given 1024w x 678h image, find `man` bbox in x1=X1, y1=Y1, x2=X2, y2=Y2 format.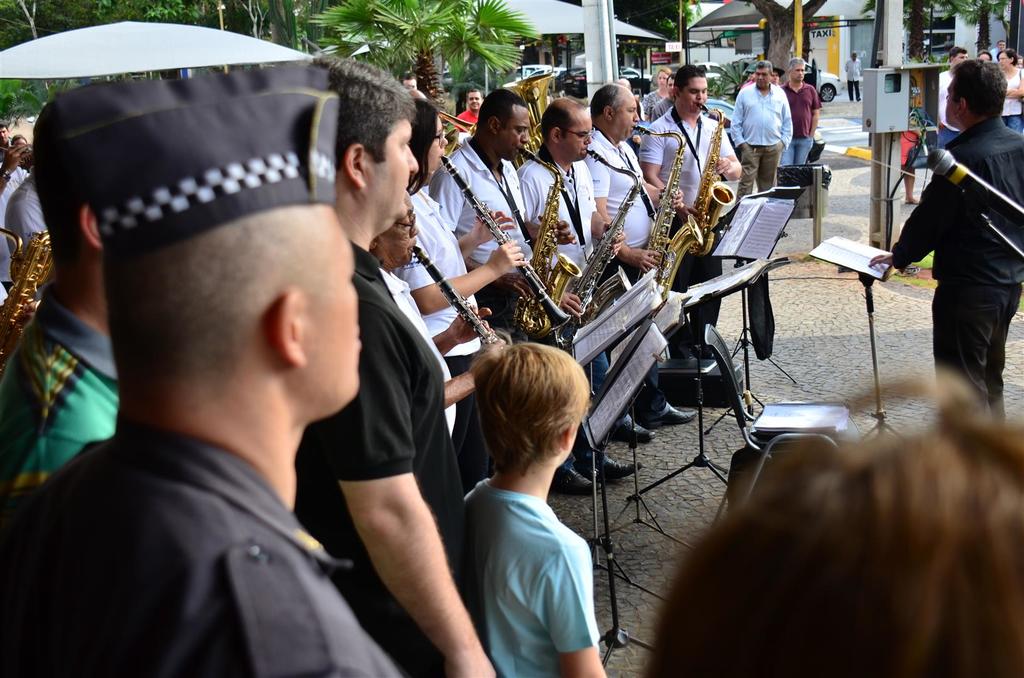
x1=727, y1=58, x2=796, y2=201.
